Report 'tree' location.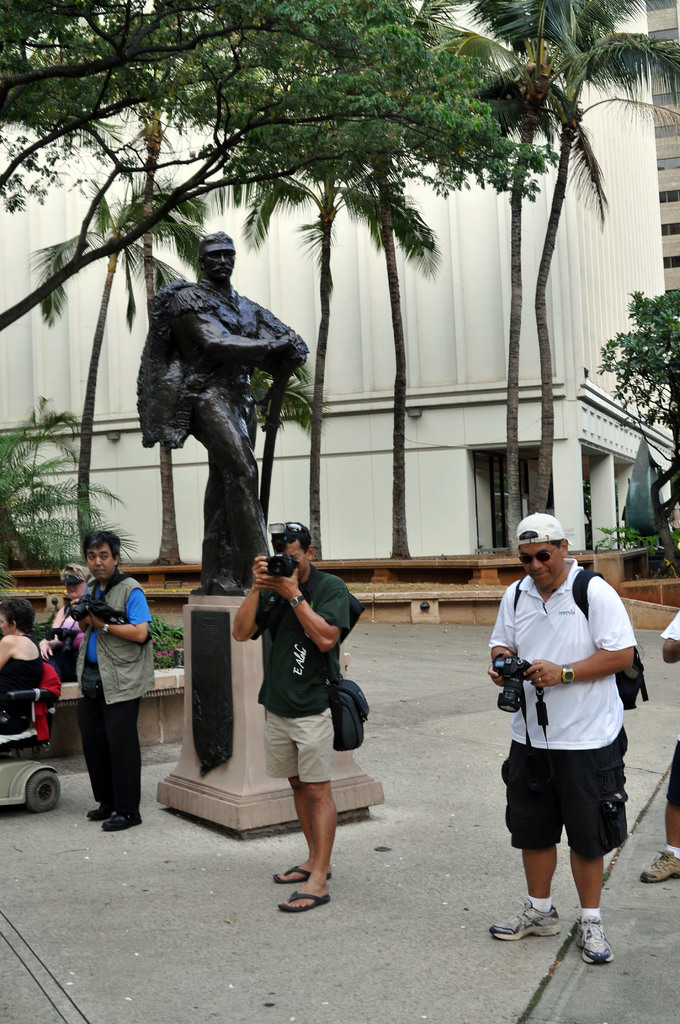
Report: detection(249, 365, 314, 519).
